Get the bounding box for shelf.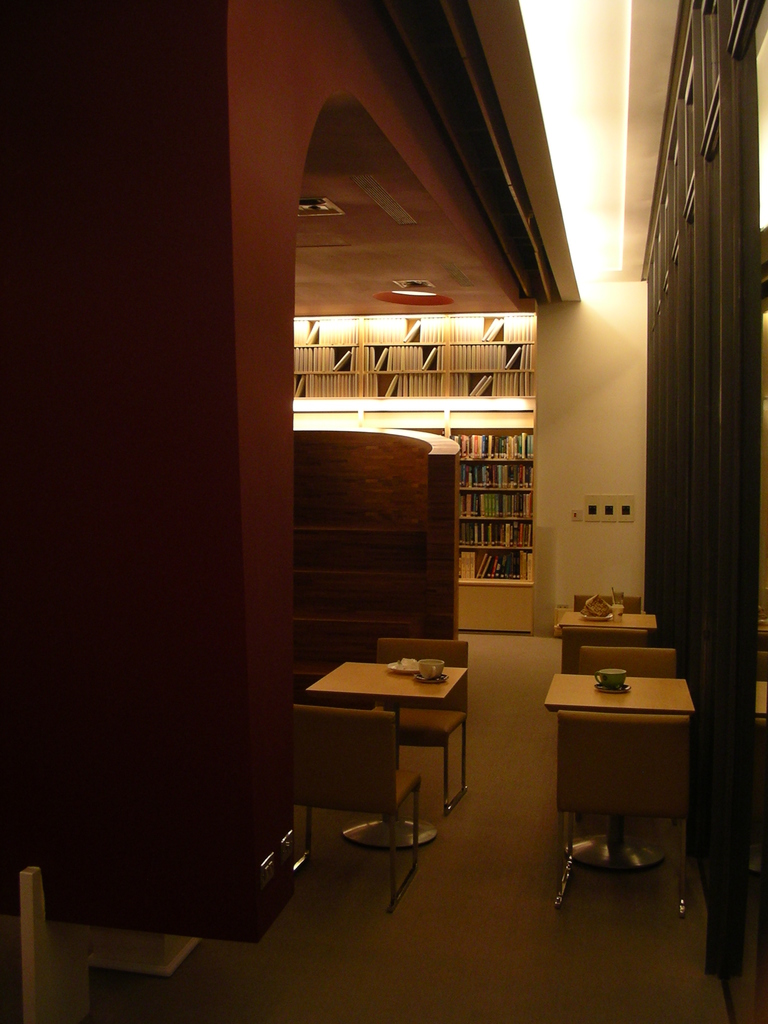
Rect(446, 343, 528, 362).
